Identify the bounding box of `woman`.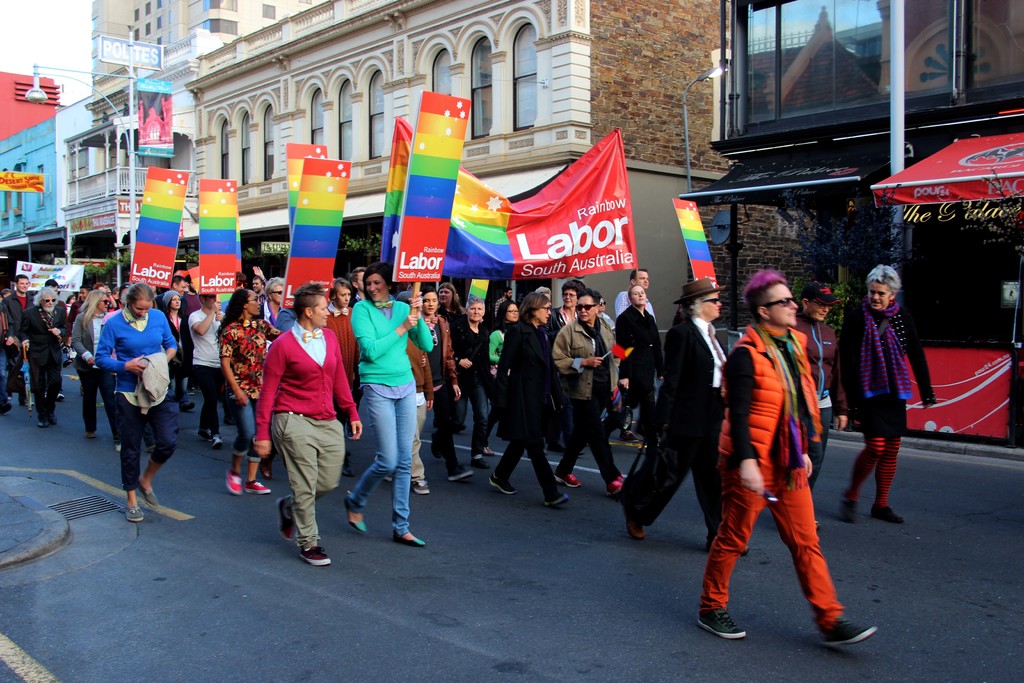
{"x1": 795, "y1": 272, "x2": 838, "y2": 523}.
